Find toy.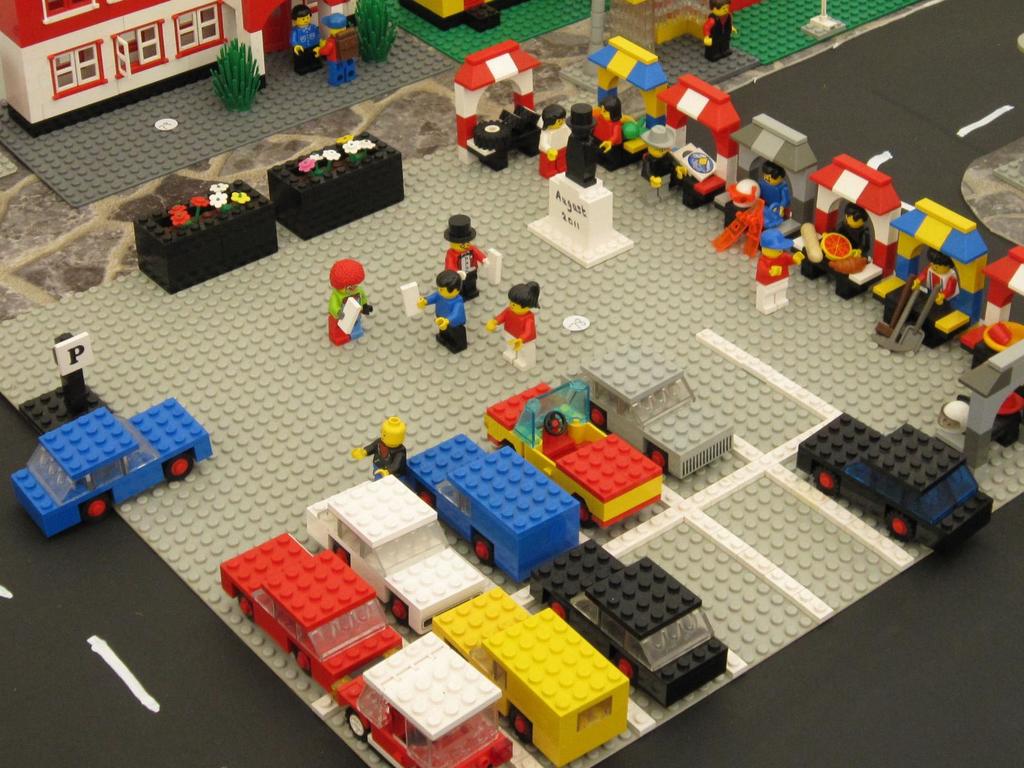
{"left": 534, "top": 413, "right": 584, "bottom": 457}.
